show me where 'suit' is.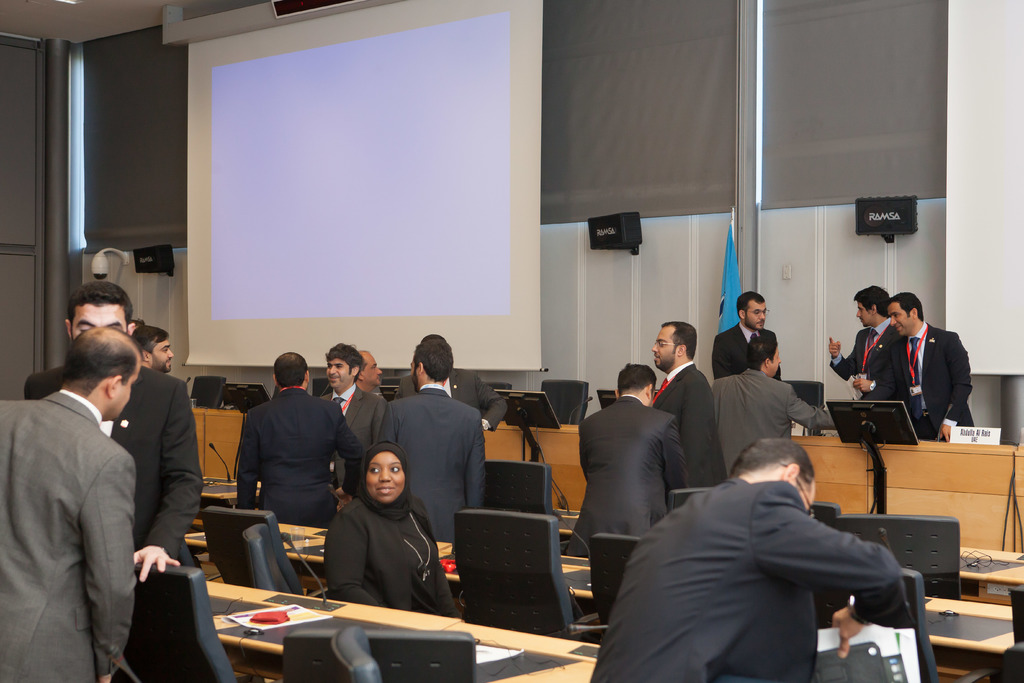
'suit' is at <region>20, 367, 202, 568</region>.
